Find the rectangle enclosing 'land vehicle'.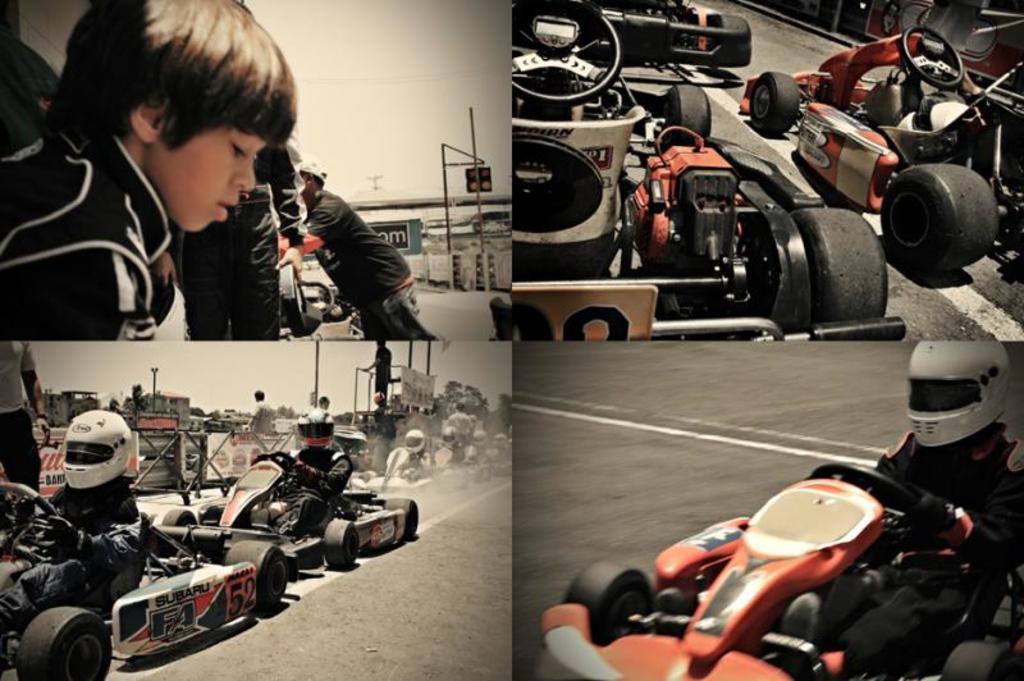
[520, 3, 896, 342].
